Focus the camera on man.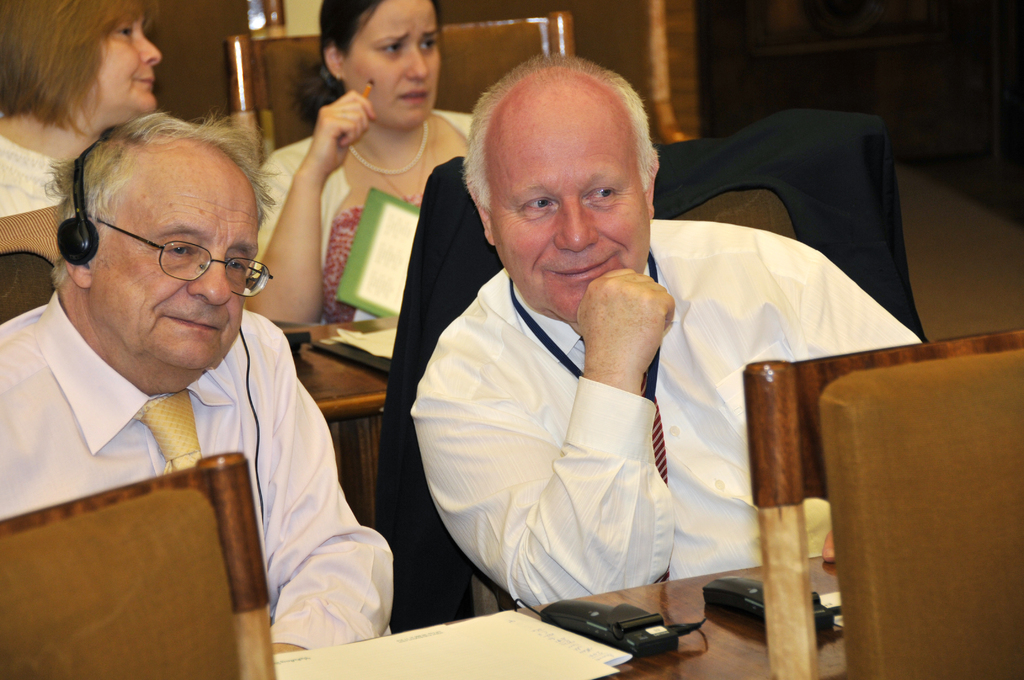
Focus region: [x1=404, y1=52, x2=932, y2=605].
